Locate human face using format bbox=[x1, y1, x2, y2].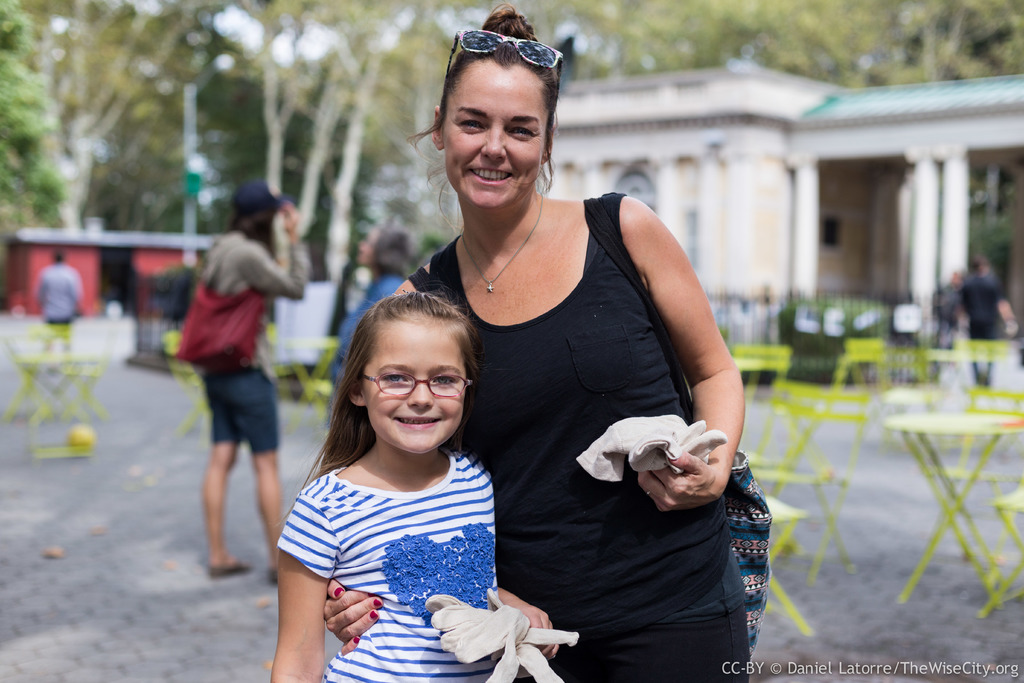
bbox=[444, 55, 546, 209].
